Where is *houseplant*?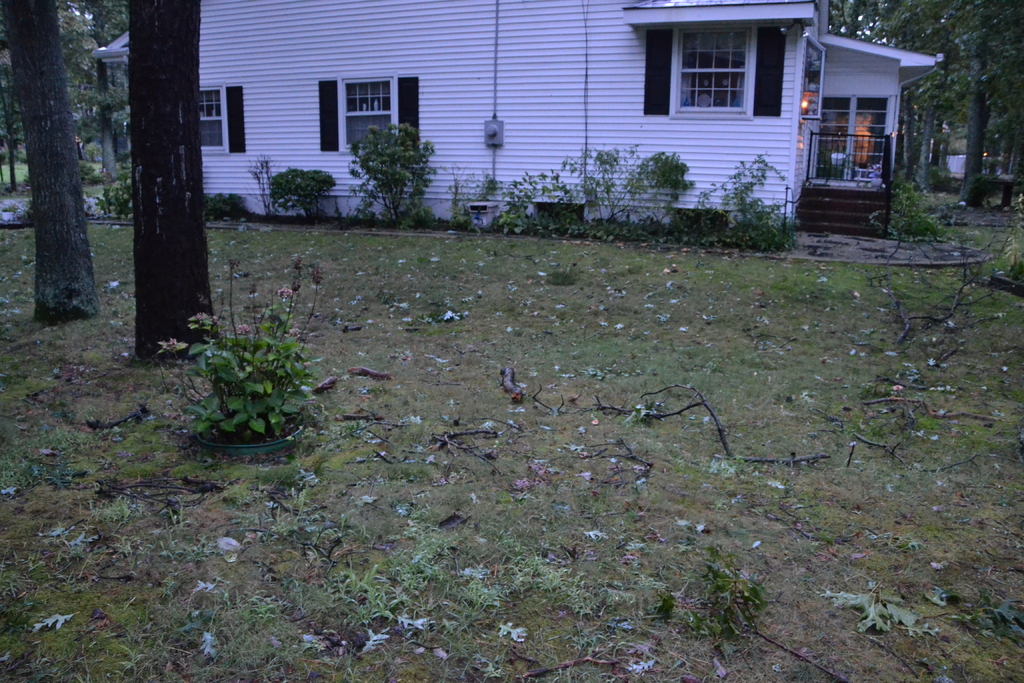
{"x1": 0, "y1": 191, "x2": 18, "y2": 220}.
